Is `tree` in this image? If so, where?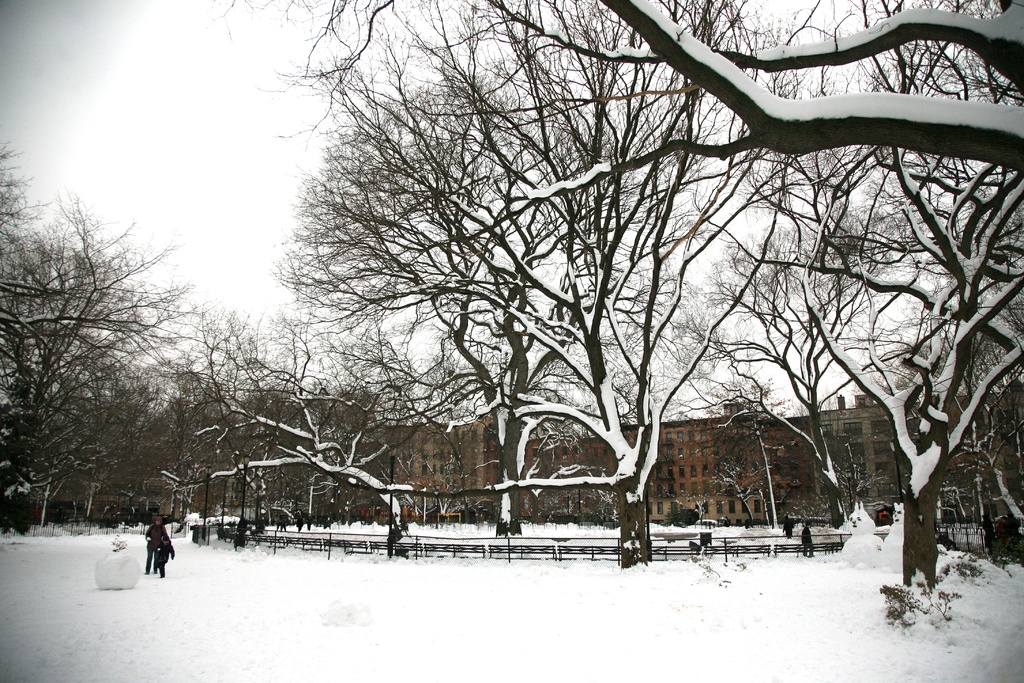
Yes, at {"left": 698, "top": 0, "right": 1023, "bottom": 597}.
